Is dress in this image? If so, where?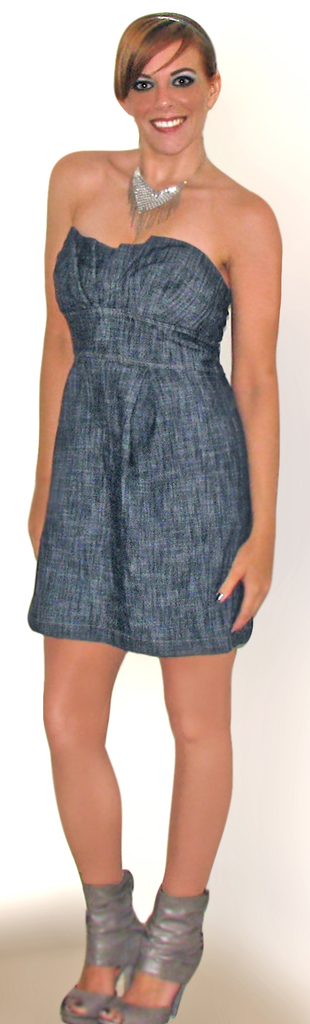
Yes, at 38:227:255:659.
